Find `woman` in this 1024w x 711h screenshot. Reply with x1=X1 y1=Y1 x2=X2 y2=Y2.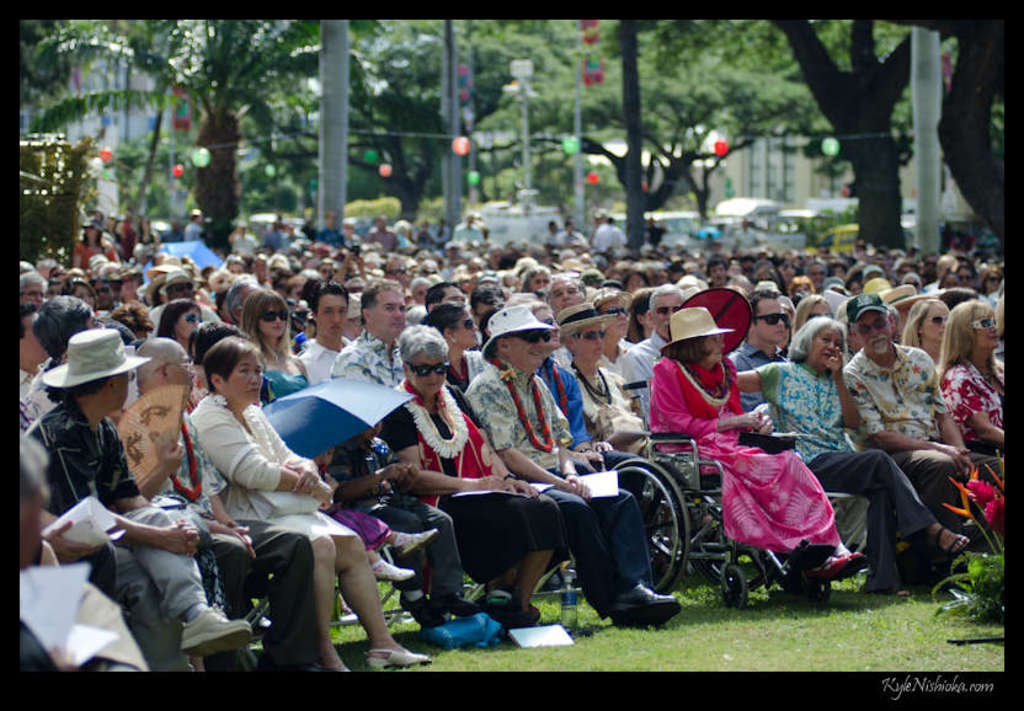
x1=176 y1=333 x2=361 y2=685.
